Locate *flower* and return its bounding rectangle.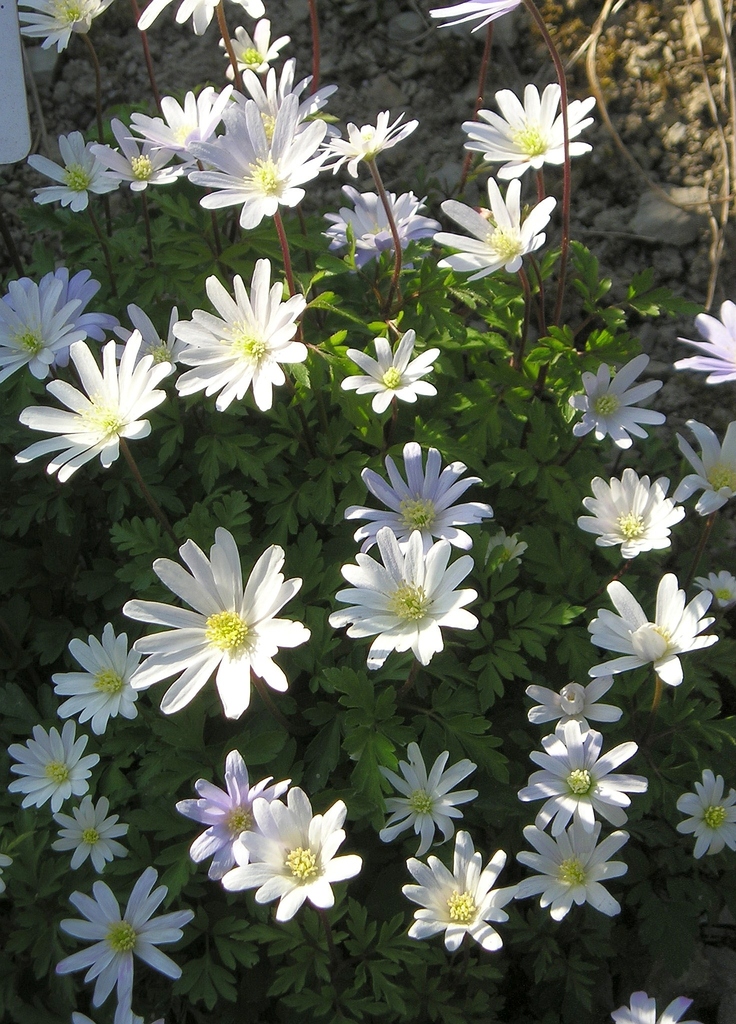
<region>577, 468, 685, 554</region>.
